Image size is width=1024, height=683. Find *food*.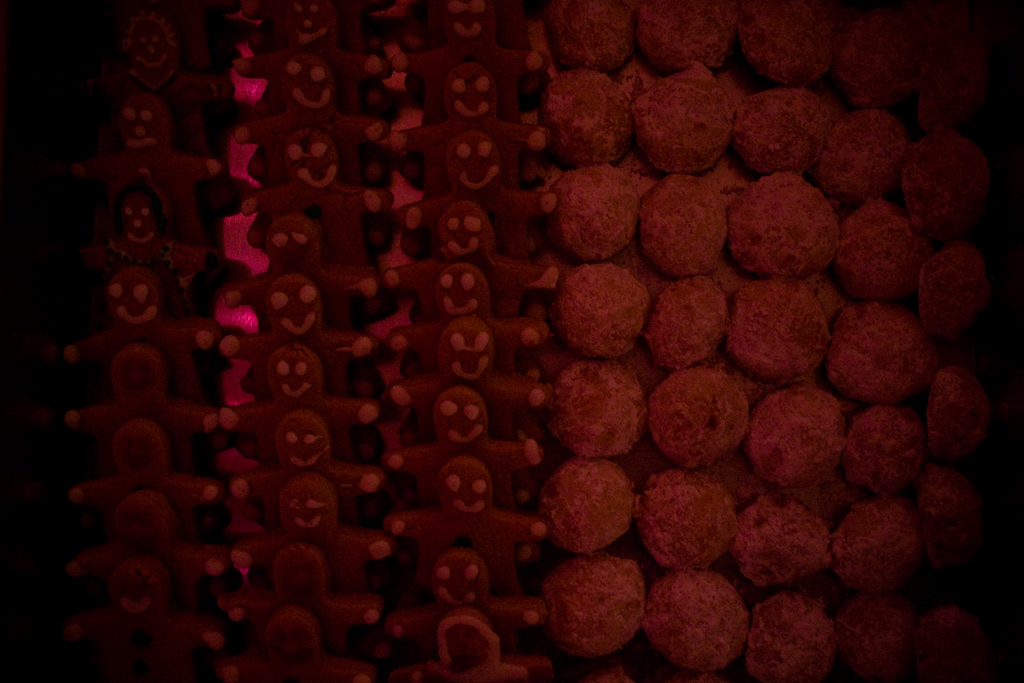
detection(379, 0, 555, 682).
